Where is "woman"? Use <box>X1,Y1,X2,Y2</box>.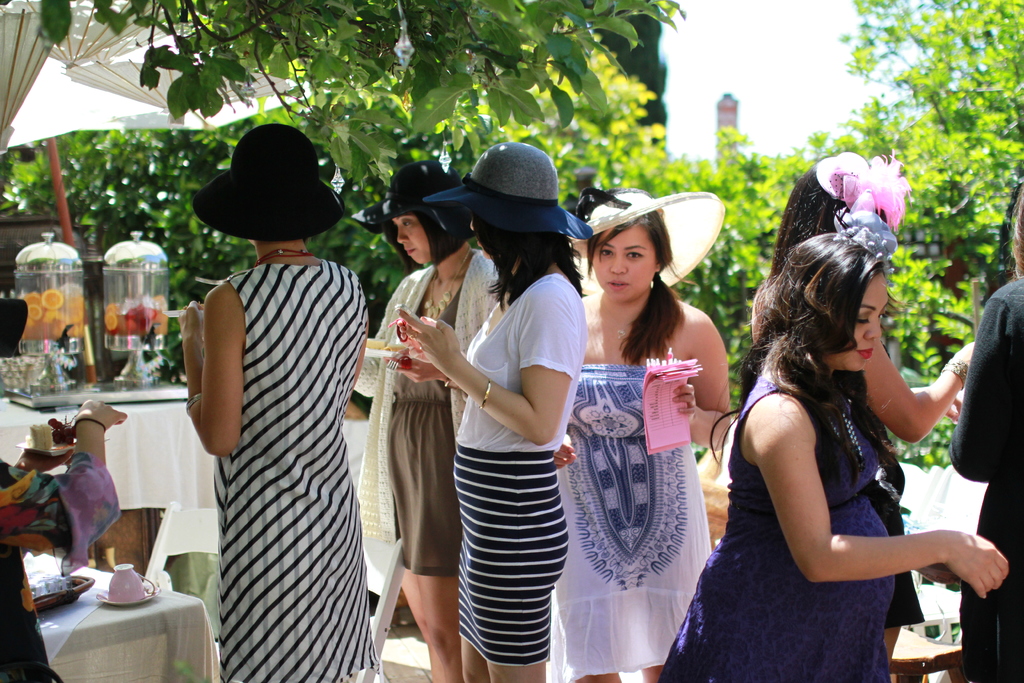
<box>385,138,595,682</box>.
